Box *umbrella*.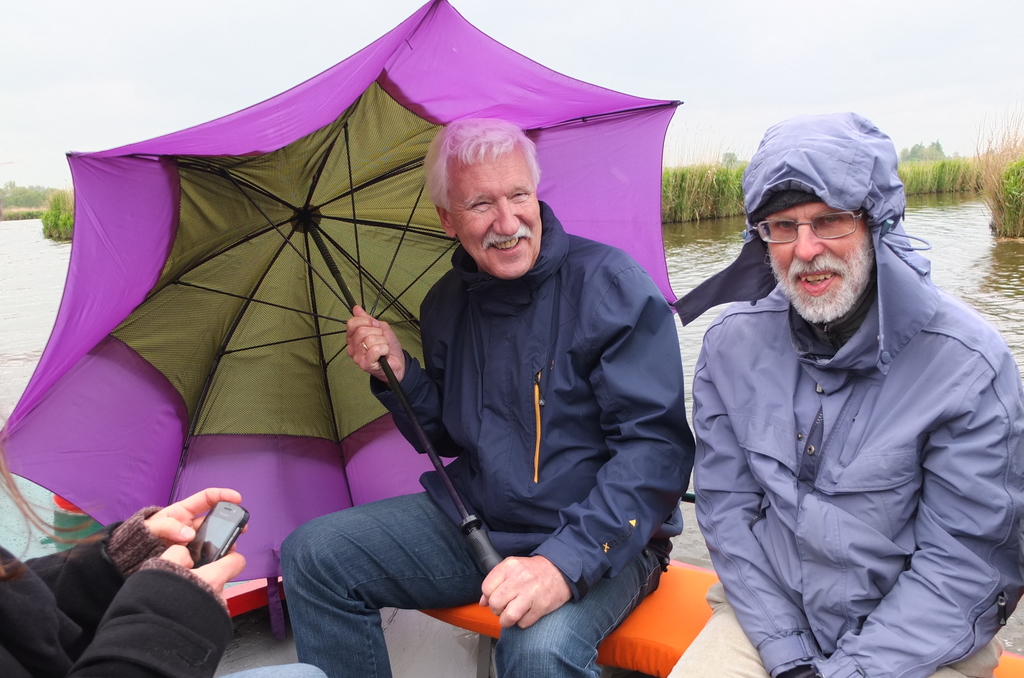
[left=0, top=0, right=683, bottom=642].
